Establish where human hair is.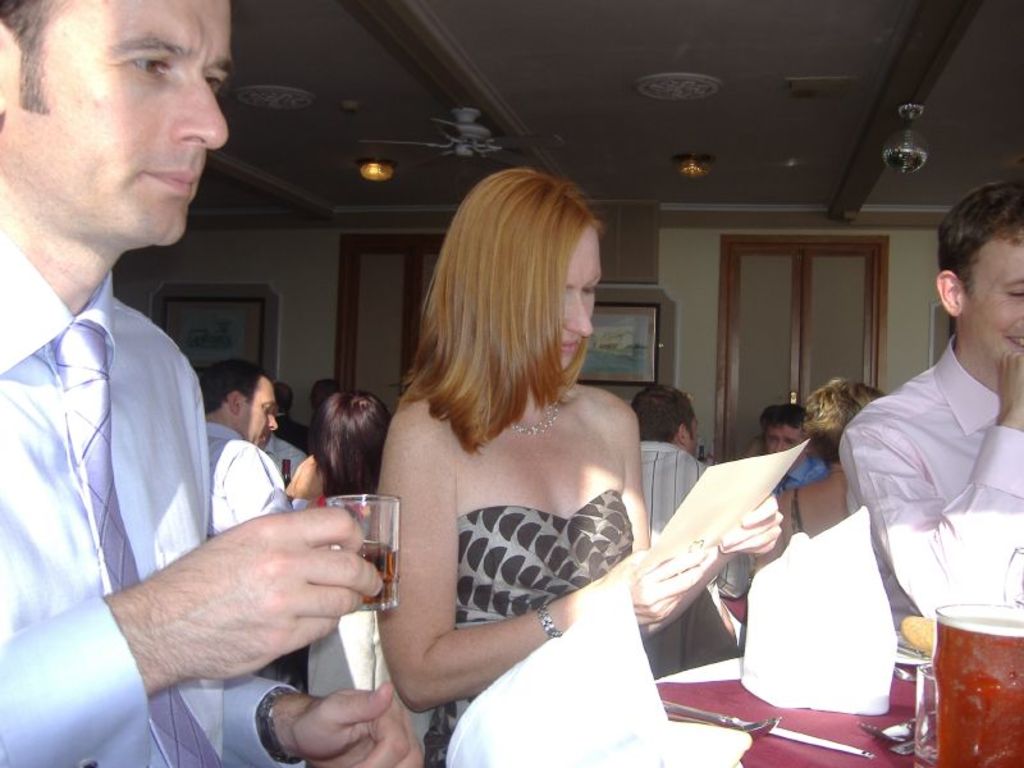
Established at pyautogui.locateOnScreen(0, 0, 69, 114).
